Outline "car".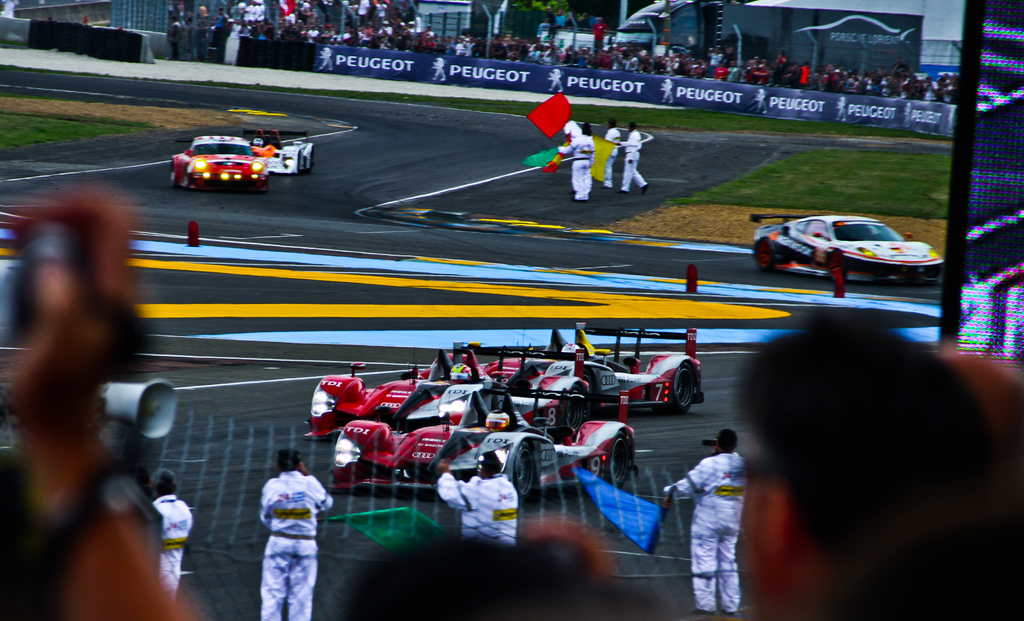
Outline: Rect(169, 134, 269, 195).
